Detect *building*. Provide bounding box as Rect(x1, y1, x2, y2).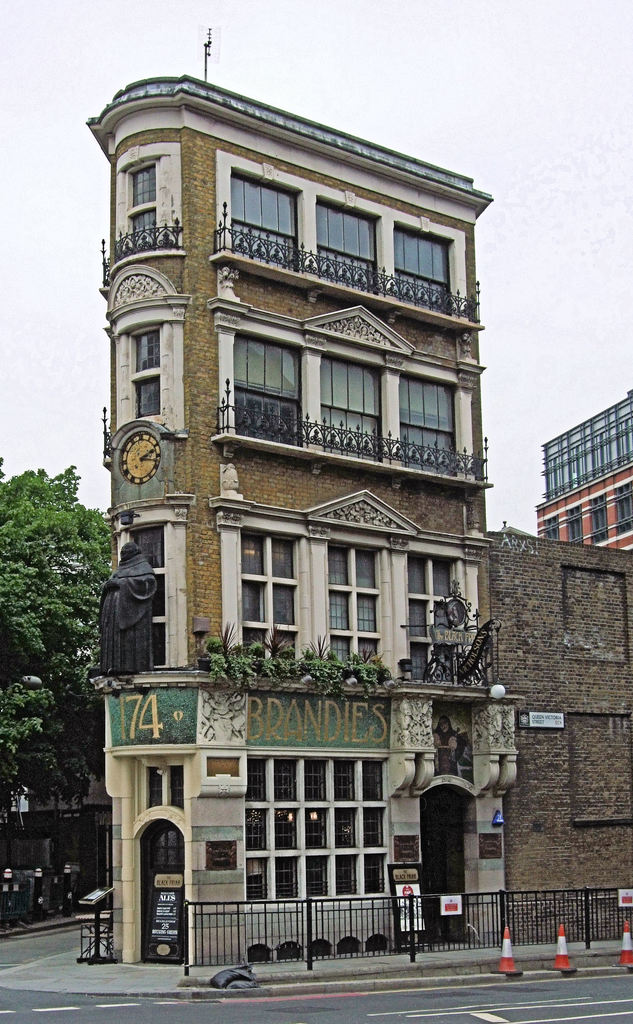
Rect(534, 386, 632, 550).
